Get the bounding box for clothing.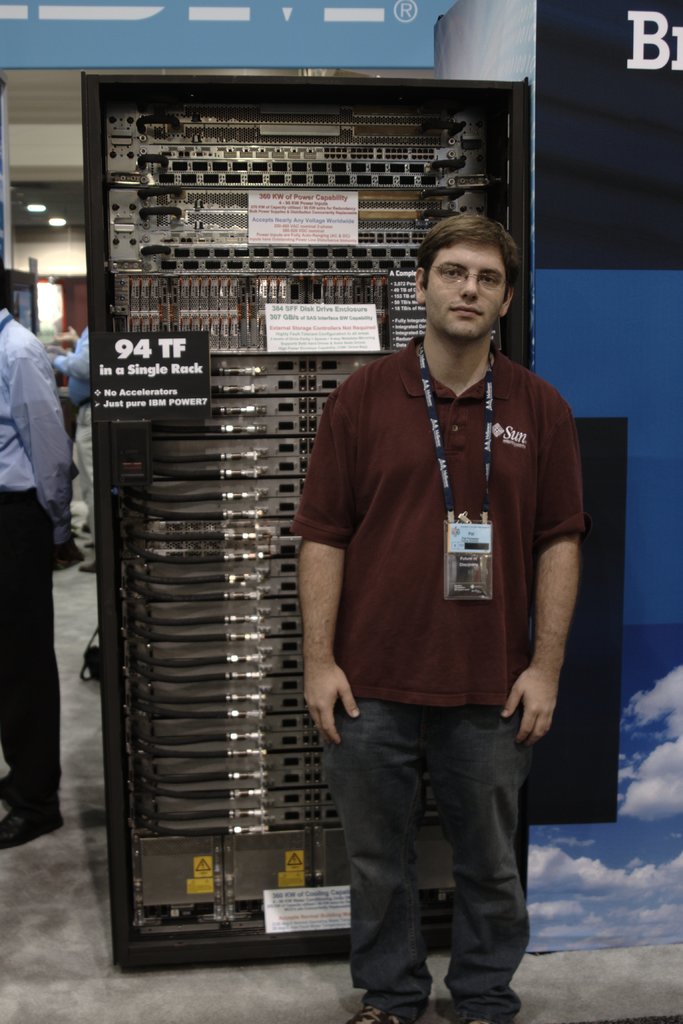
221, 204, 582, 916.
